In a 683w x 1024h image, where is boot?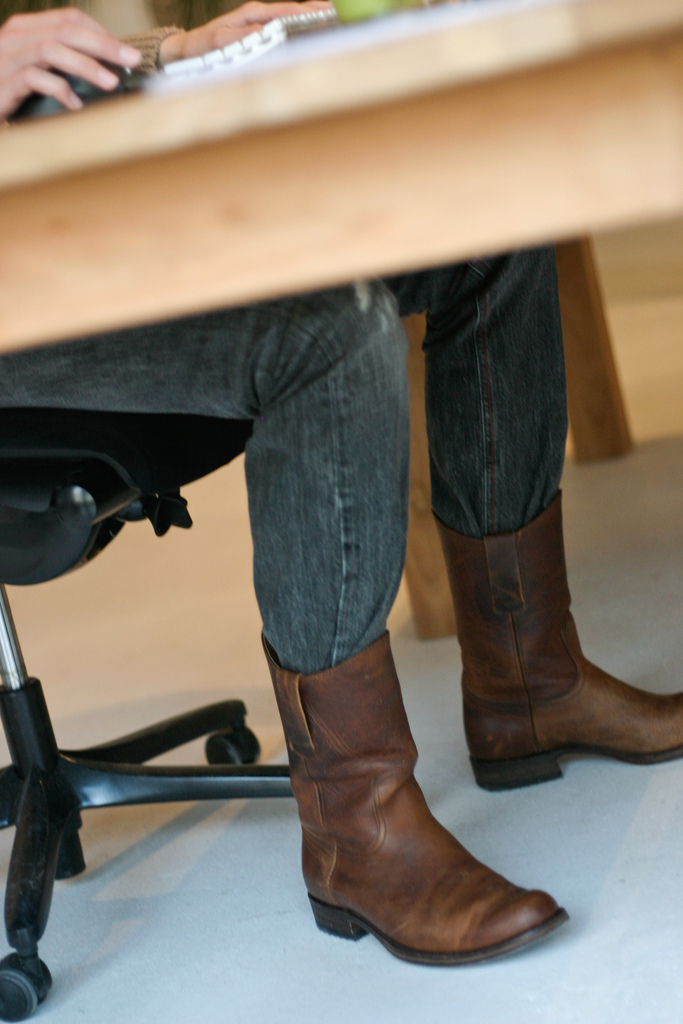
bbox=[267, 634, 573, 968].
